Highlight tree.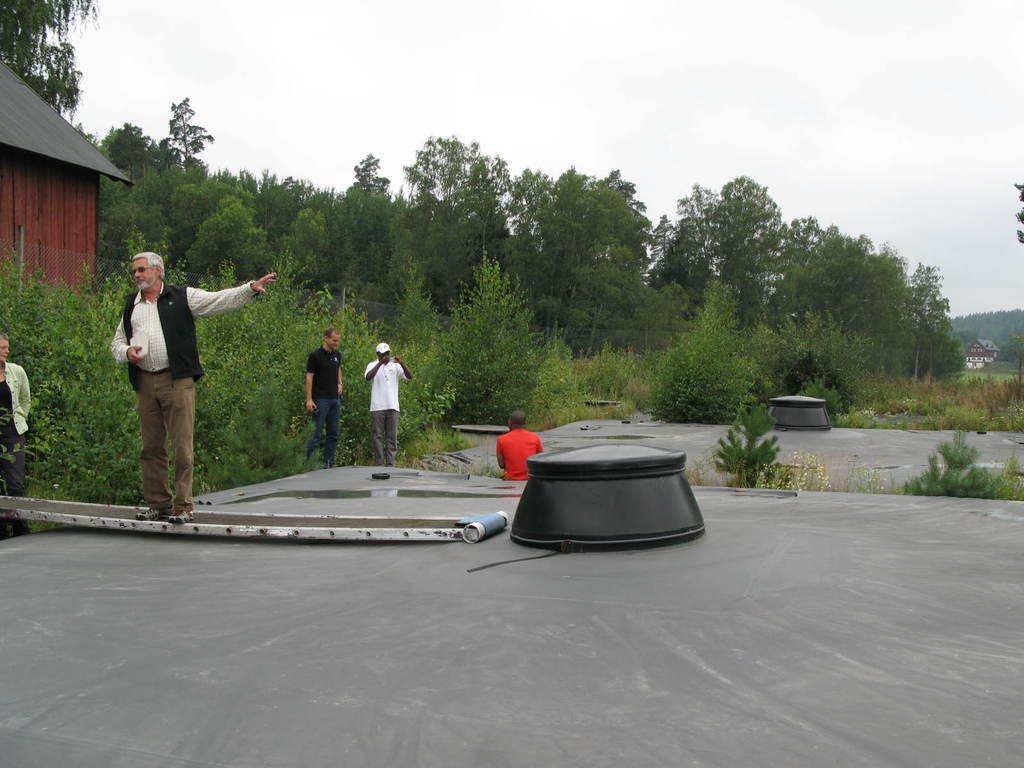
Highlighted region: box=[783, 213, 842, 275].
